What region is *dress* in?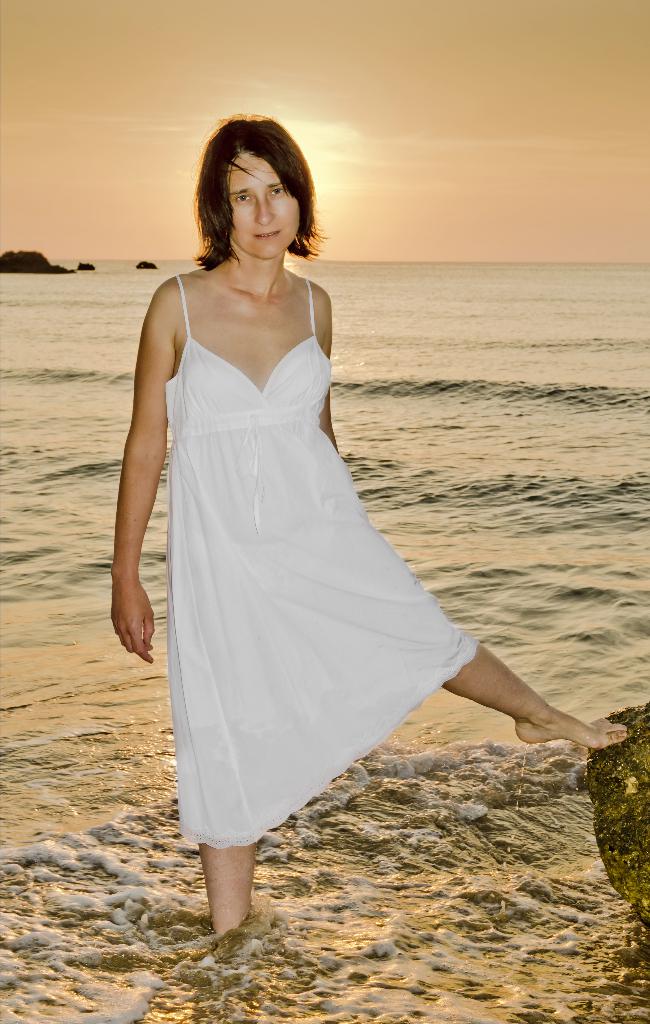
<box>110,217,486,852</box>.
